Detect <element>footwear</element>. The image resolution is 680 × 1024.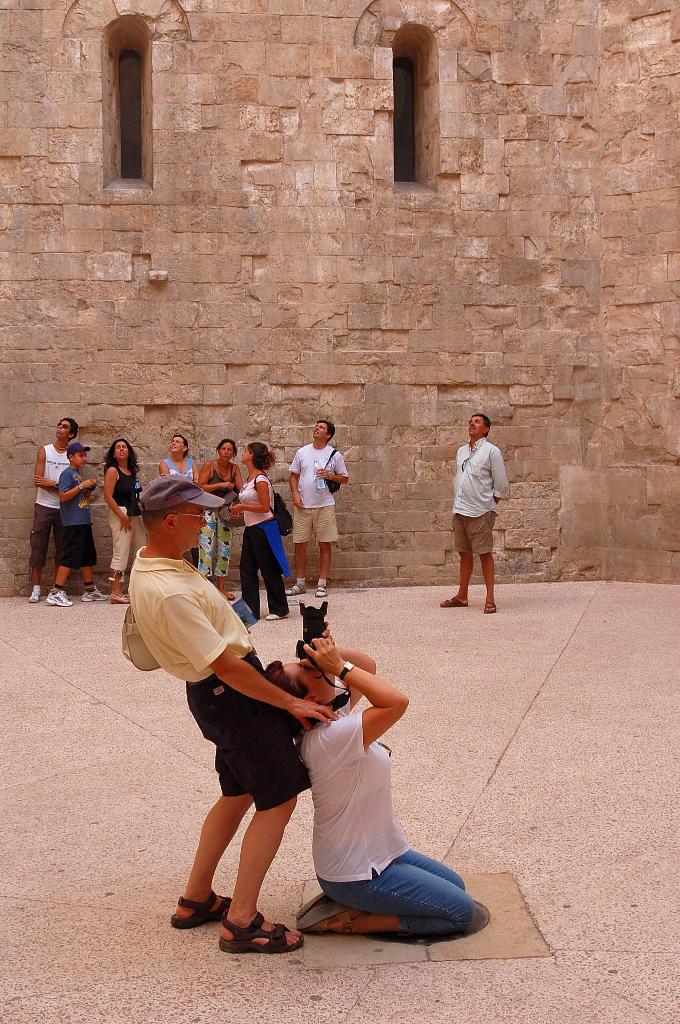
x1=216 y1=901 x2=303 y2=954.
